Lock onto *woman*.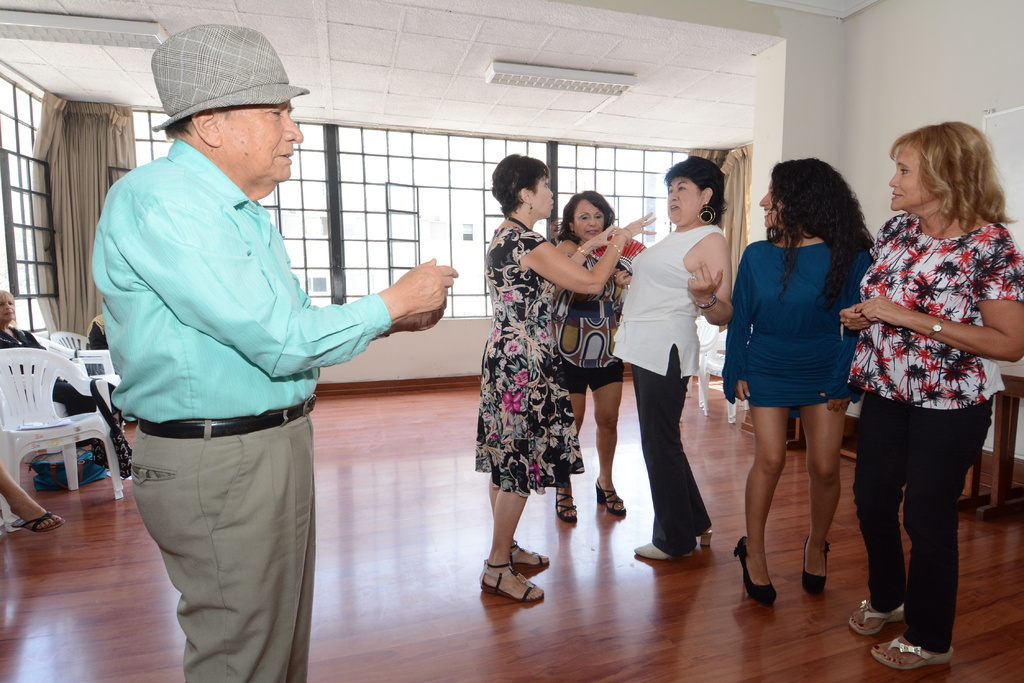
Locked: 555:191:627:517.
